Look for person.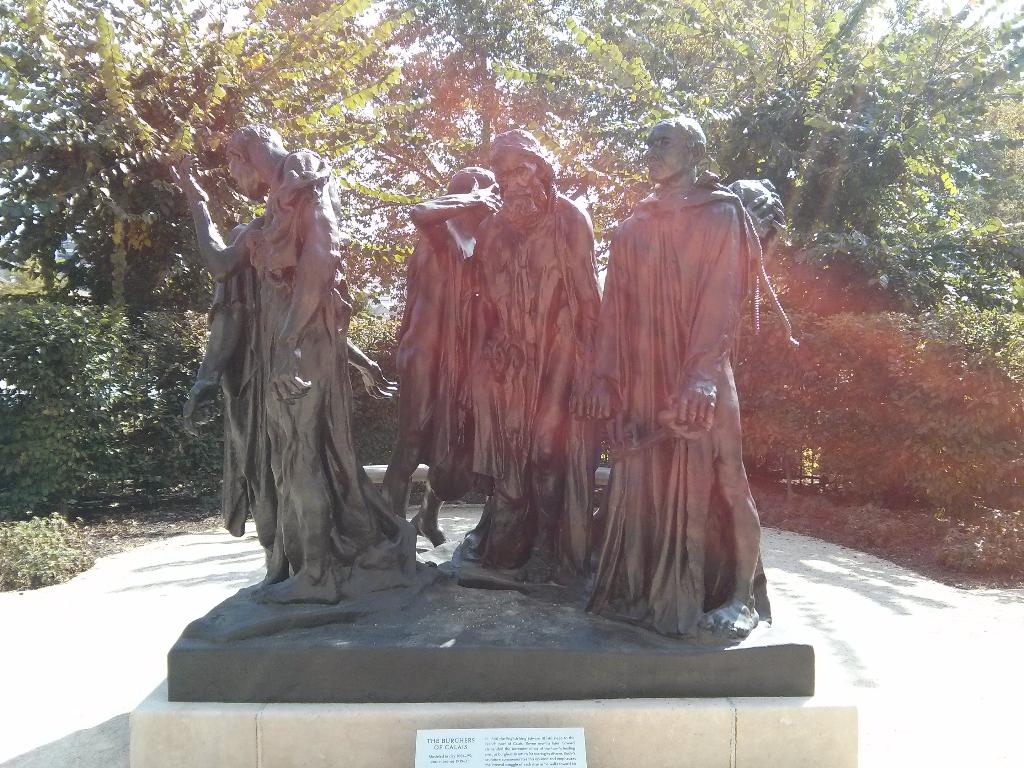
Found: pyautogui.locateOnScreen(166, 123, 405, 593).
